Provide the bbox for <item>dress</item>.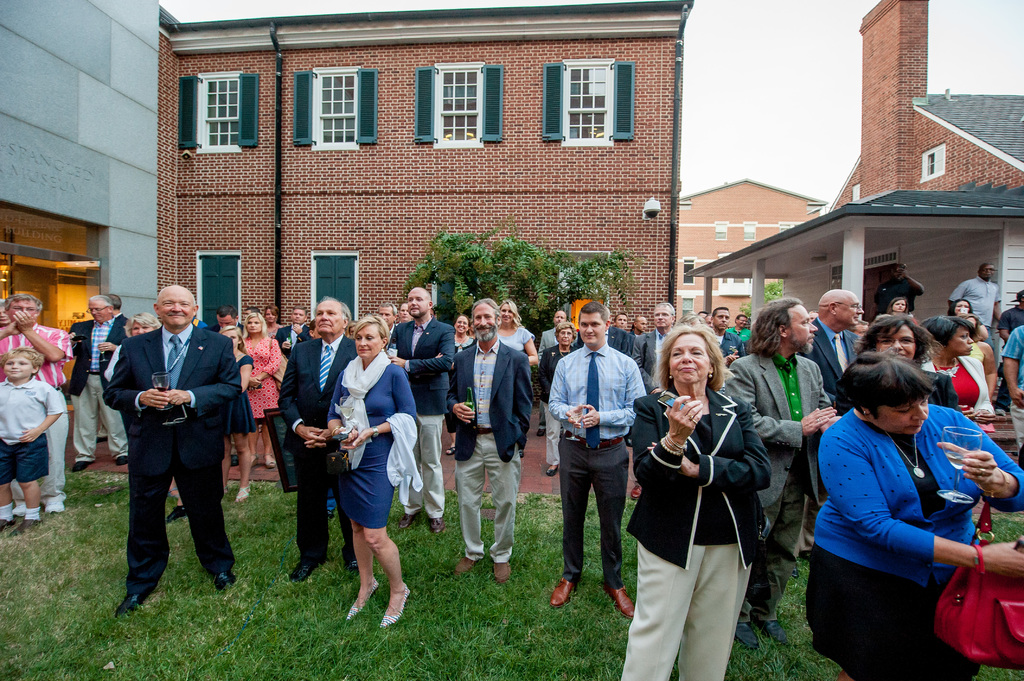
locate(244, 335, 283, 419).
